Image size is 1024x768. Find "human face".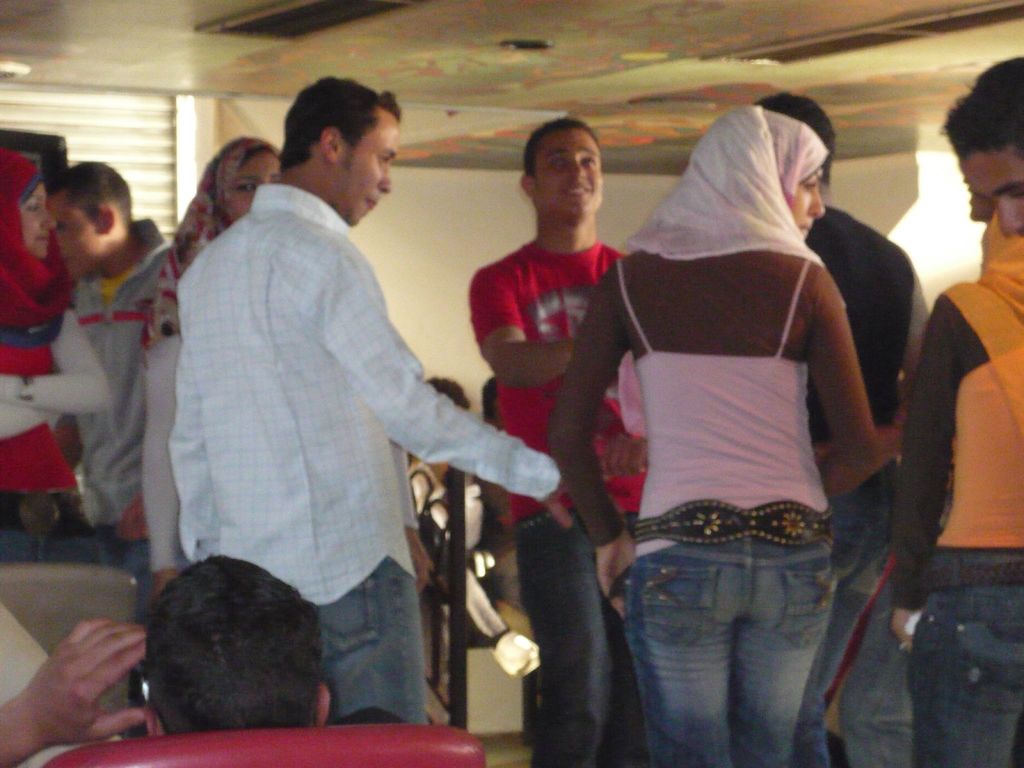
<box>538,128,602,214</box>.
